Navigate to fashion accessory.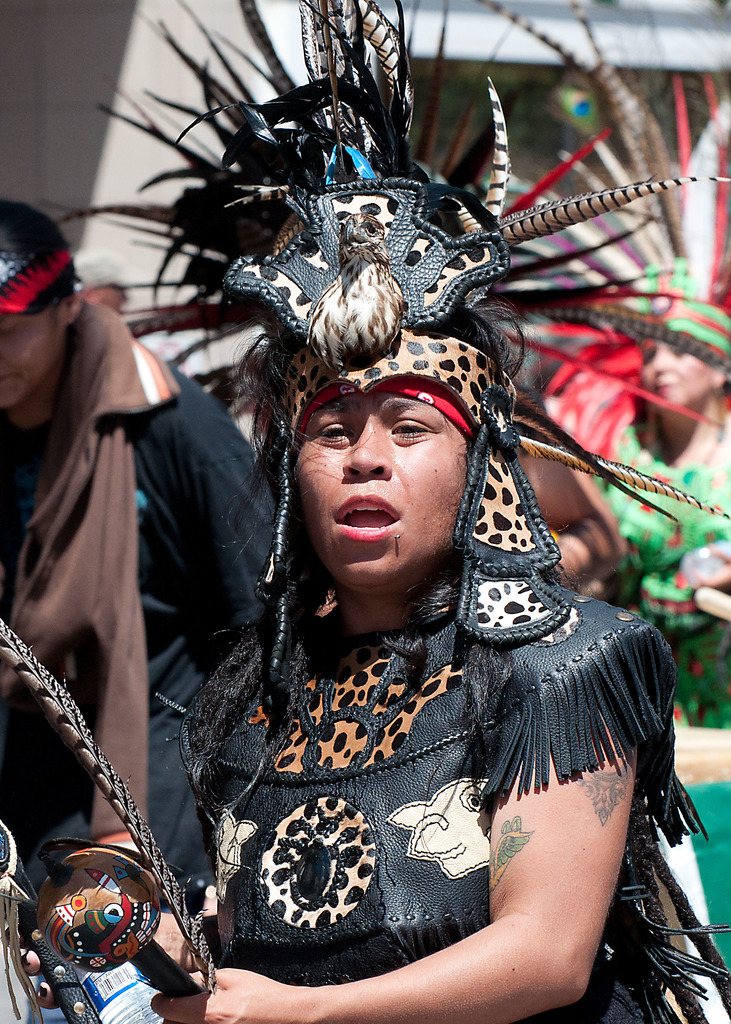
Navigation target: [0, 198, 82, 314].
